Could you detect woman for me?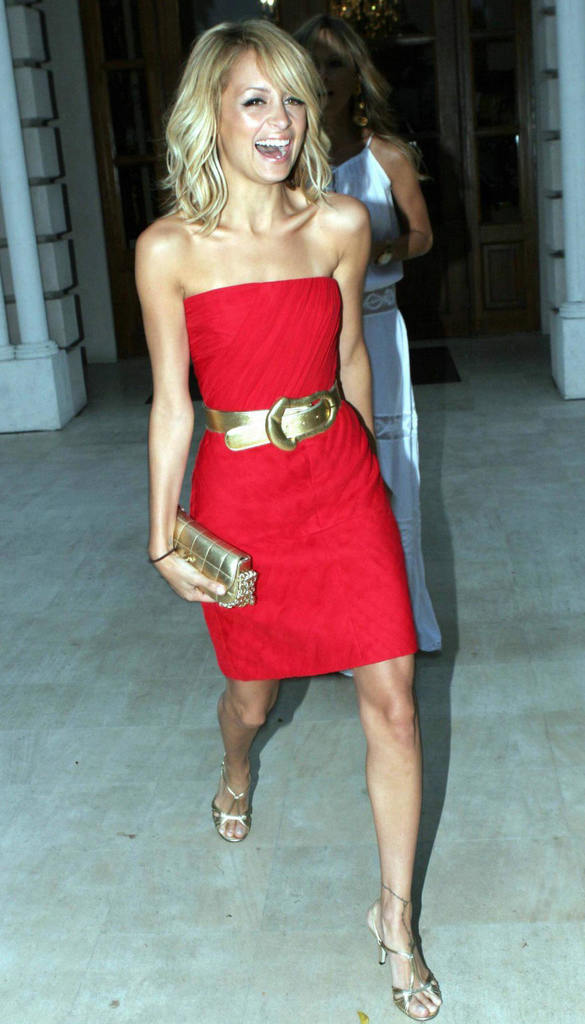
Detection result: <box>134,18,431,1017</box>.
